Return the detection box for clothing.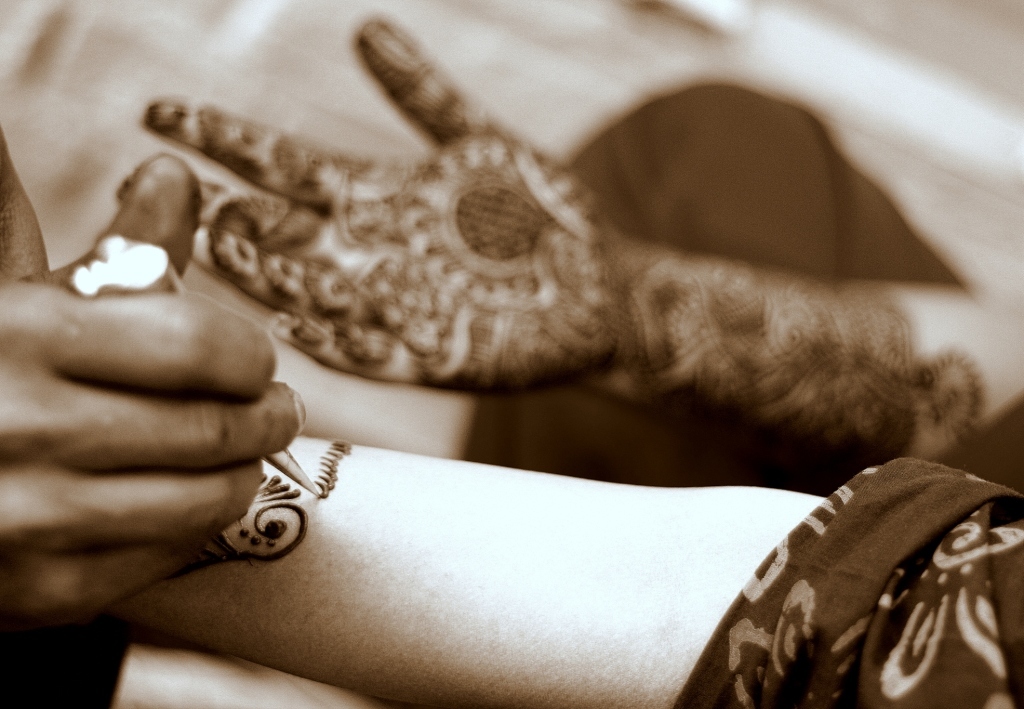
[674,453,1023,707].
